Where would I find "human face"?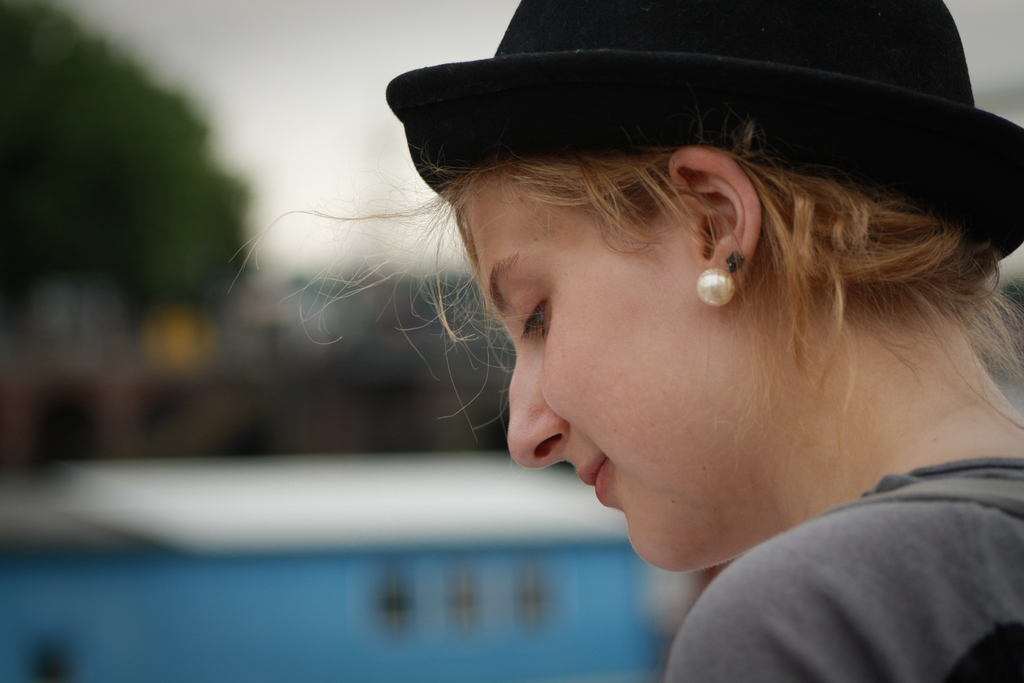
At (x1=464, y1=181, x2=741, y2=576).
